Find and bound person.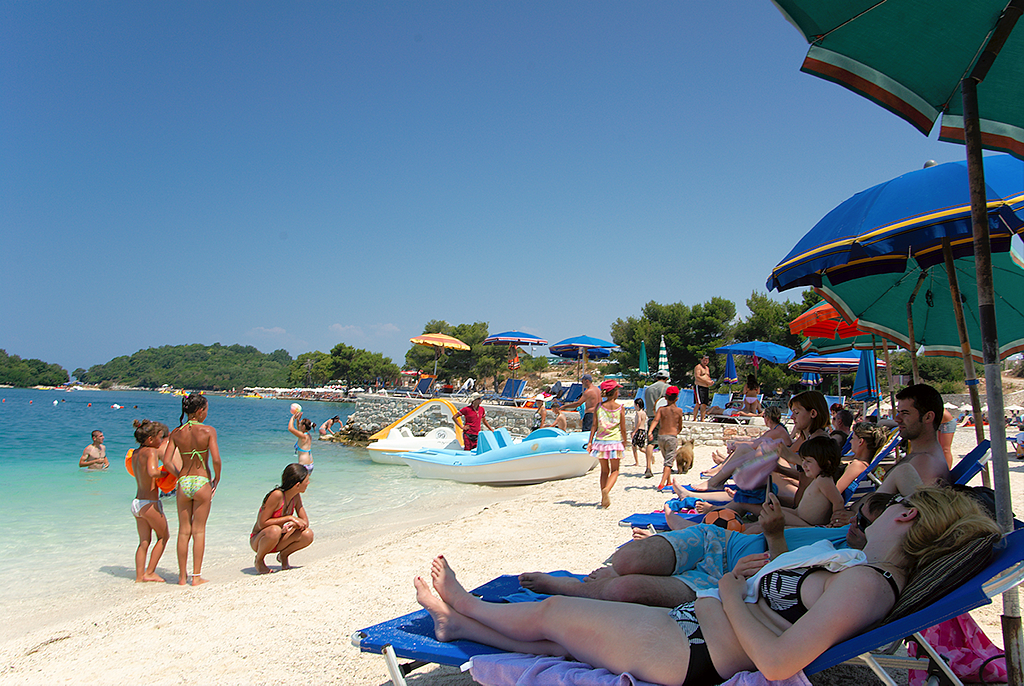
Bound: x1=701, y1=394, x2=849, y2=484.
